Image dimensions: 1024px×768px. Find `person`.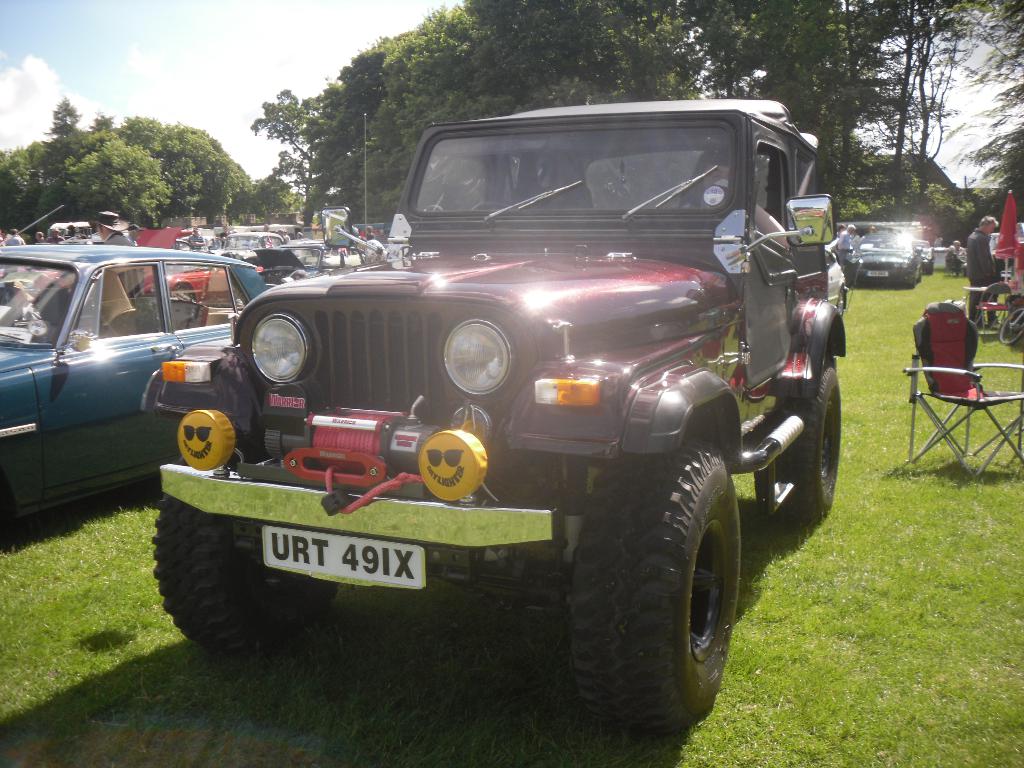
BBox(280, 227, 282, 239).
